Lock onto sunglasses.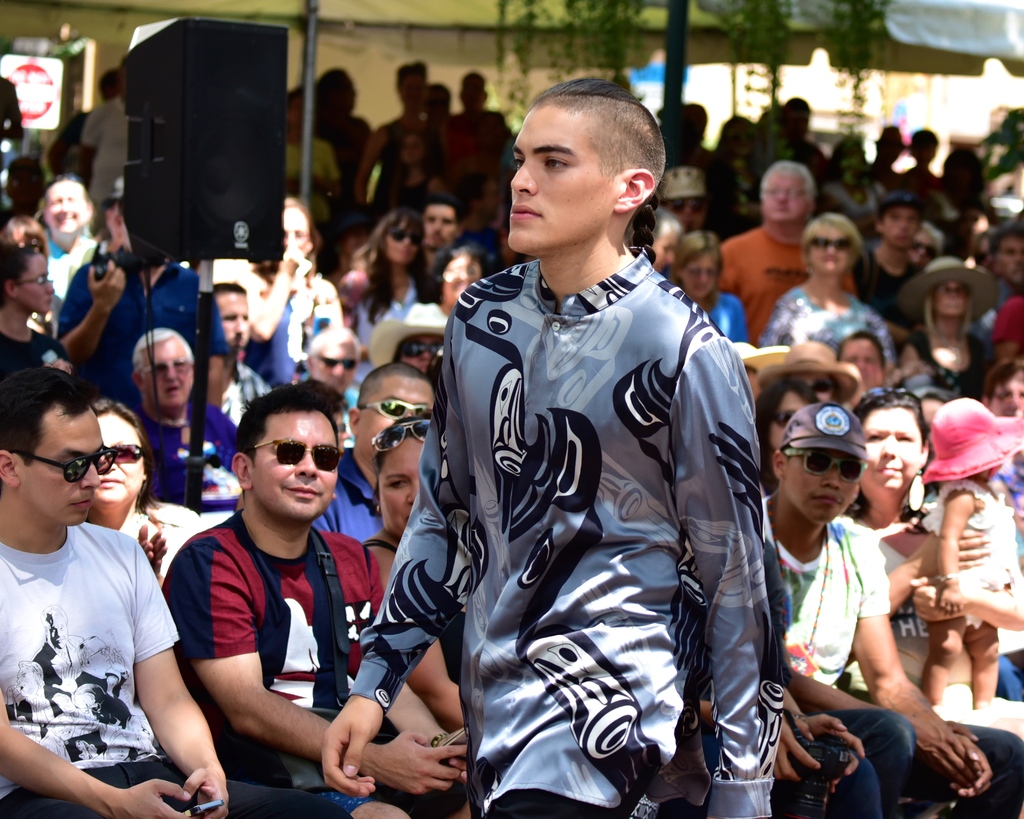
Locked: bbox=(780, 448, 867, 483).
